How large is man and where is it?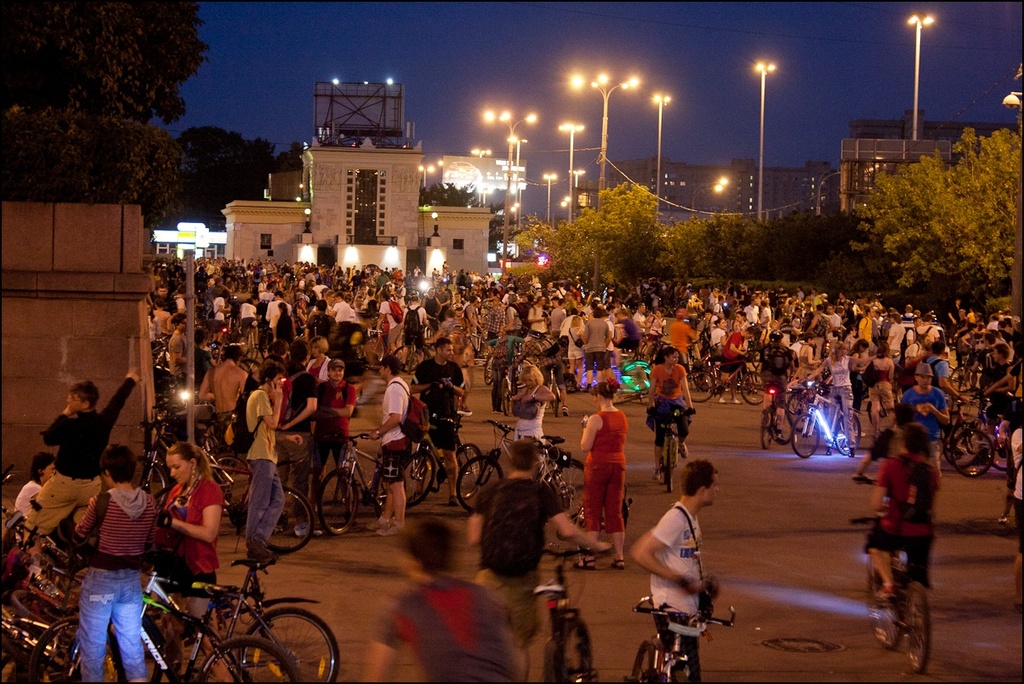
Bounding box: {"x1": 267, "y1": 292, "x2": 293, "y2": 333}.
